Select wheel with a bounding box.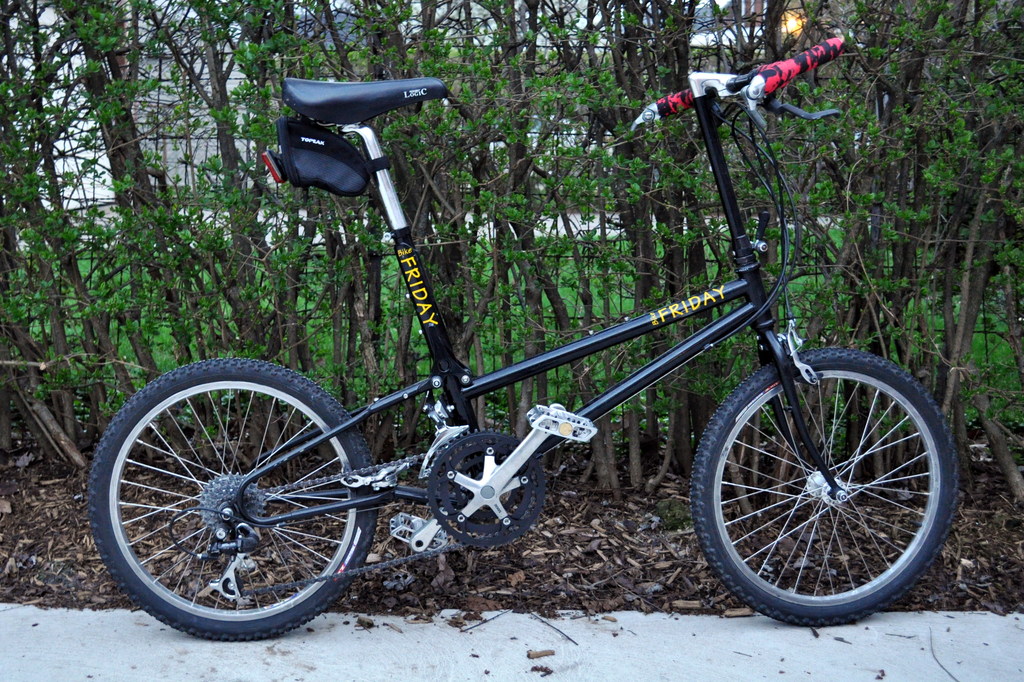
BBox(708, 355, 953, 618).
